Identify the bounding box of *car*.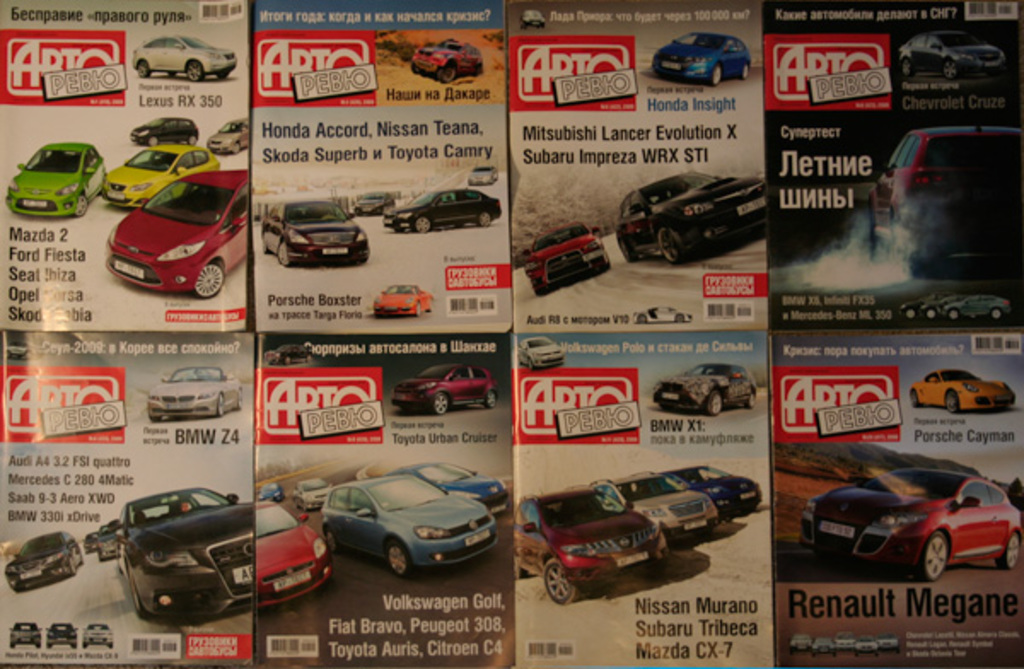
bbox(599, 160, 777, 263).
